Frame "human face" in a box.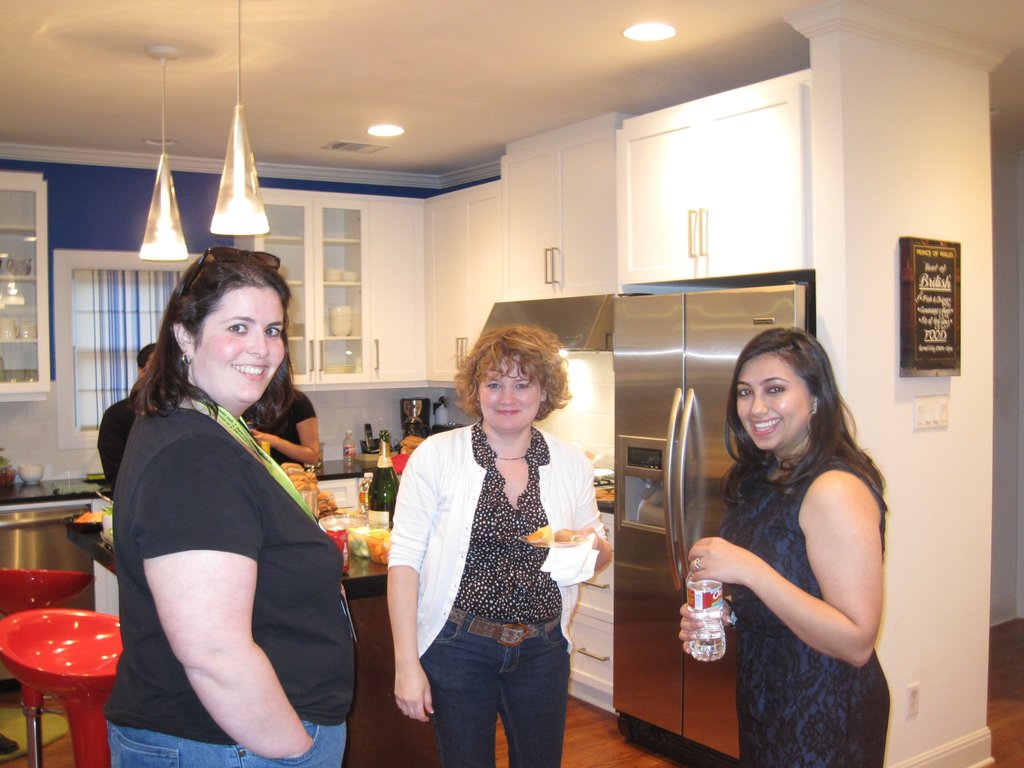
BBox(480, 355, 544, 431).
